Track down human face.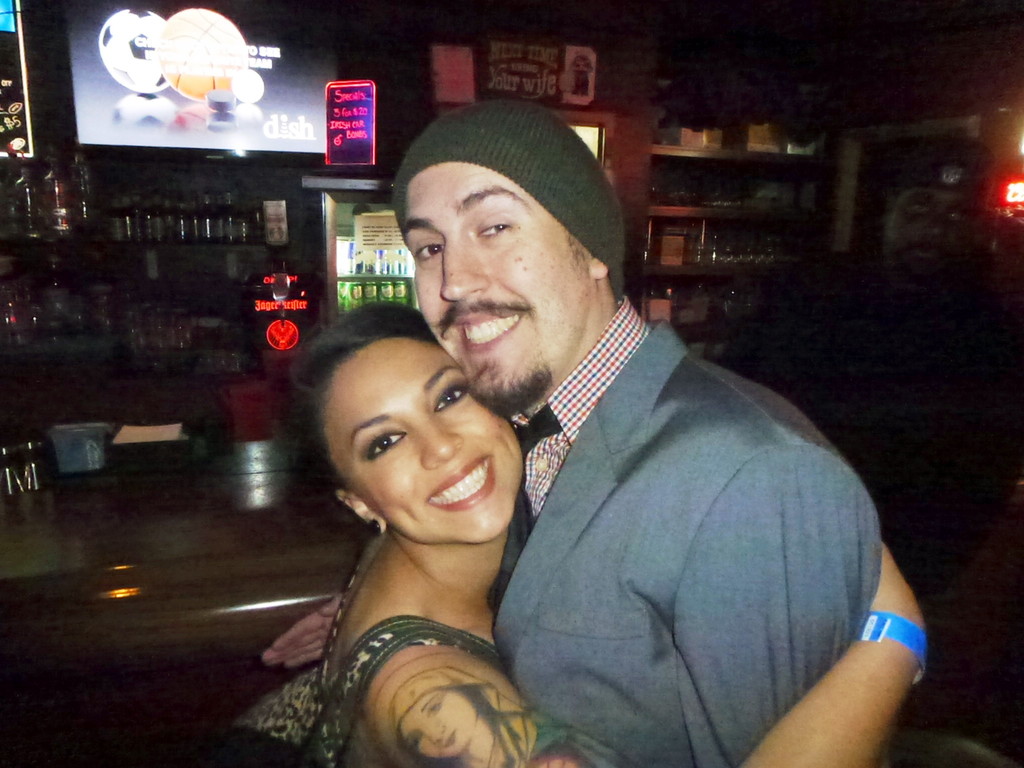
Tracked to [401,157,587,404].
